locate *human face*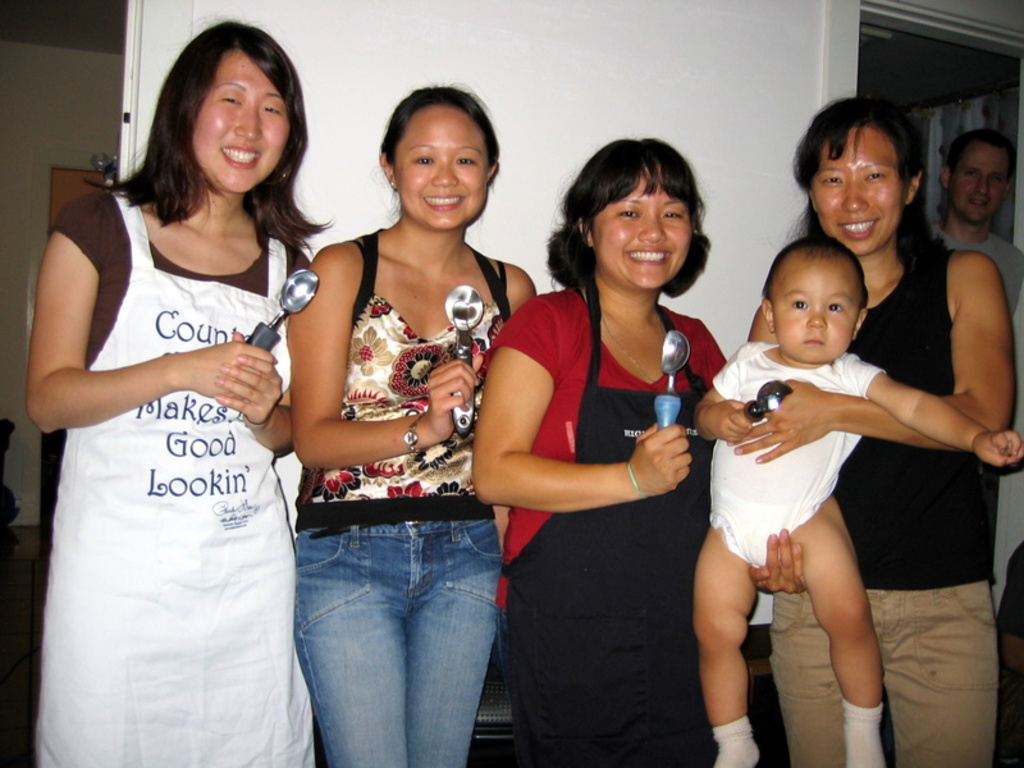
l=810, t=127, r=896, b=251
